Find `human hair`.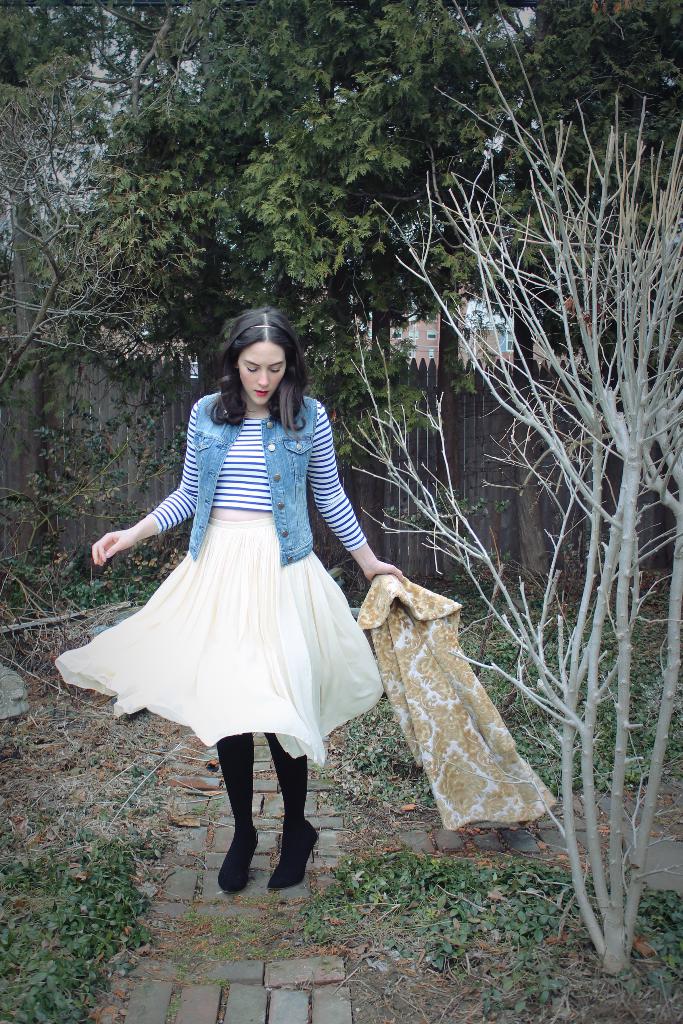
[left=225, top=312, right=320, bottom=425].
